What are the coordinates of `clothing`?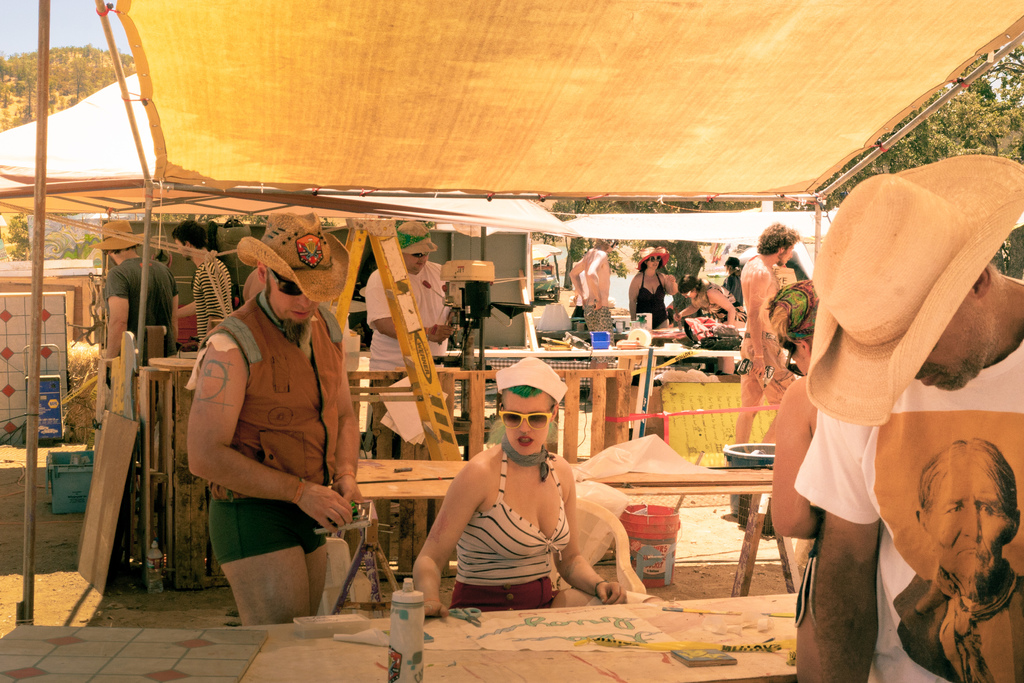
(x1=82, y1=249, x2=187, y2=413).
